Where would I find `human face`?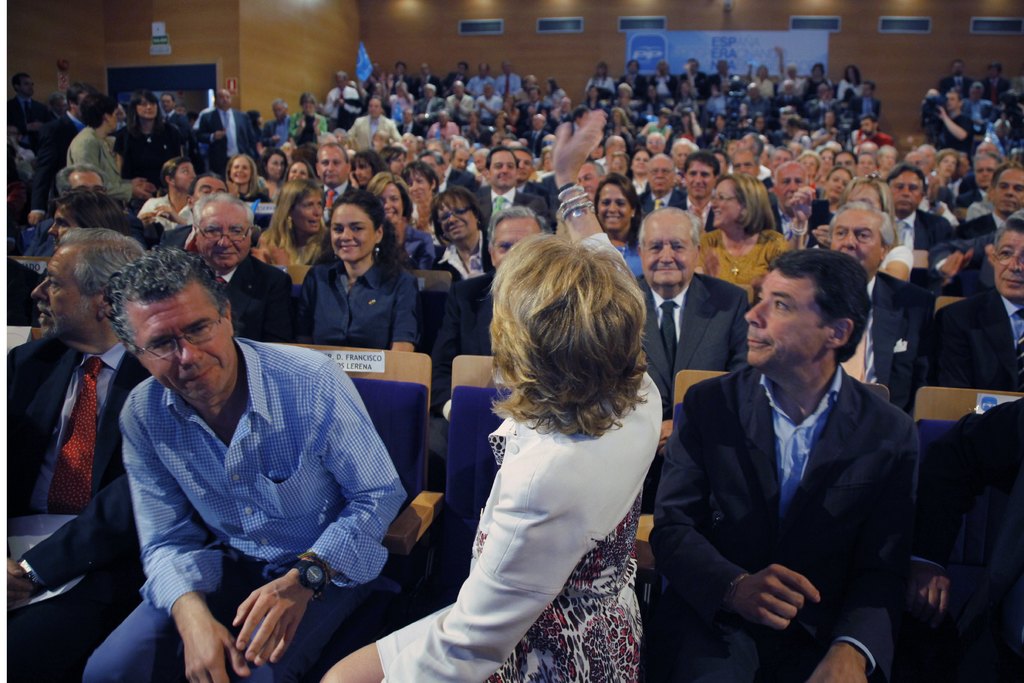
At select_region(490, 215, 540, 270).
